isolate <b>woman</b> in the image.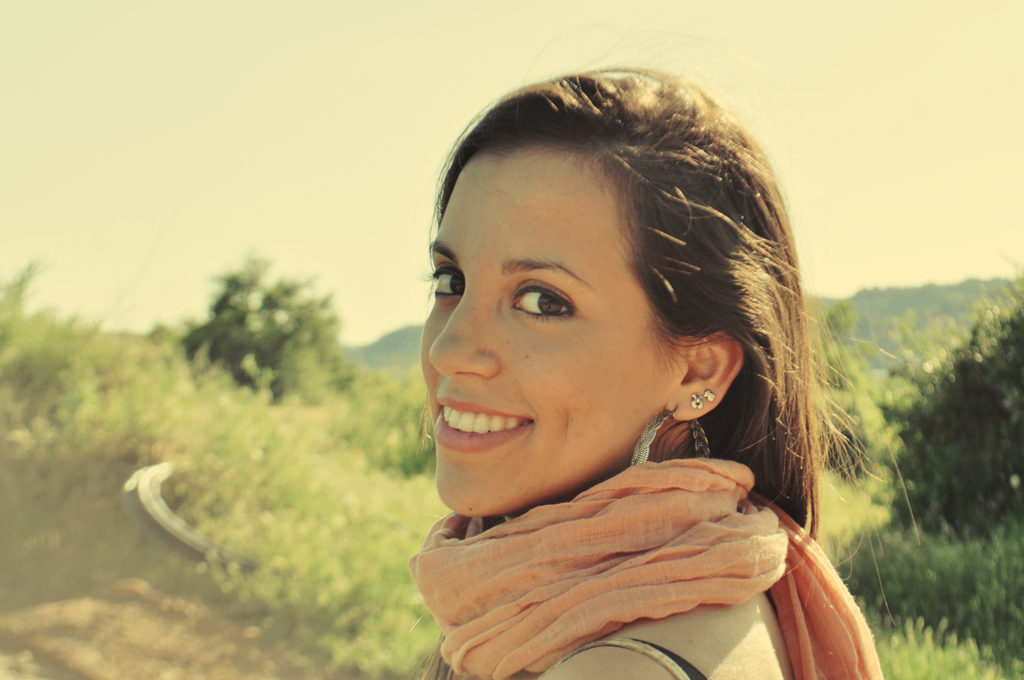
Isolated region: pyautogui.locateOnScreen(321, 73, 913, 679).
